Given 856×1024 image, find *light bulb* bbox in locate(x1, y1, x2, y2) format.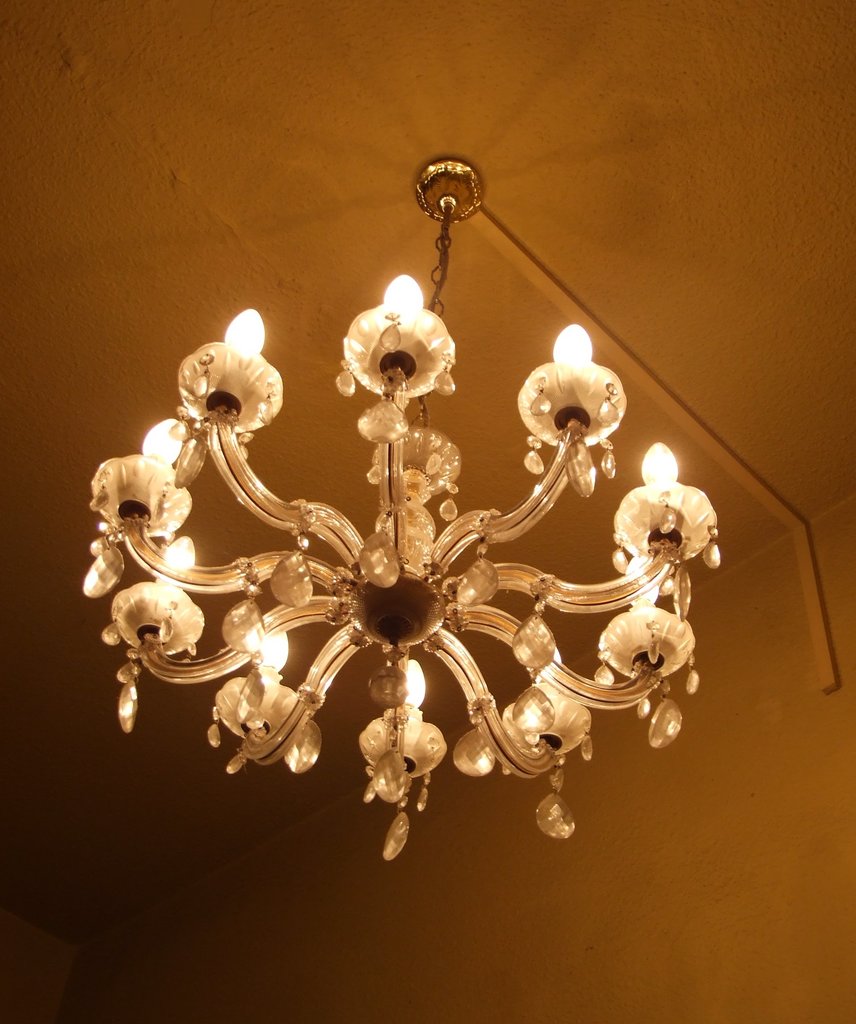
locate(381, 273, 426, 308).
